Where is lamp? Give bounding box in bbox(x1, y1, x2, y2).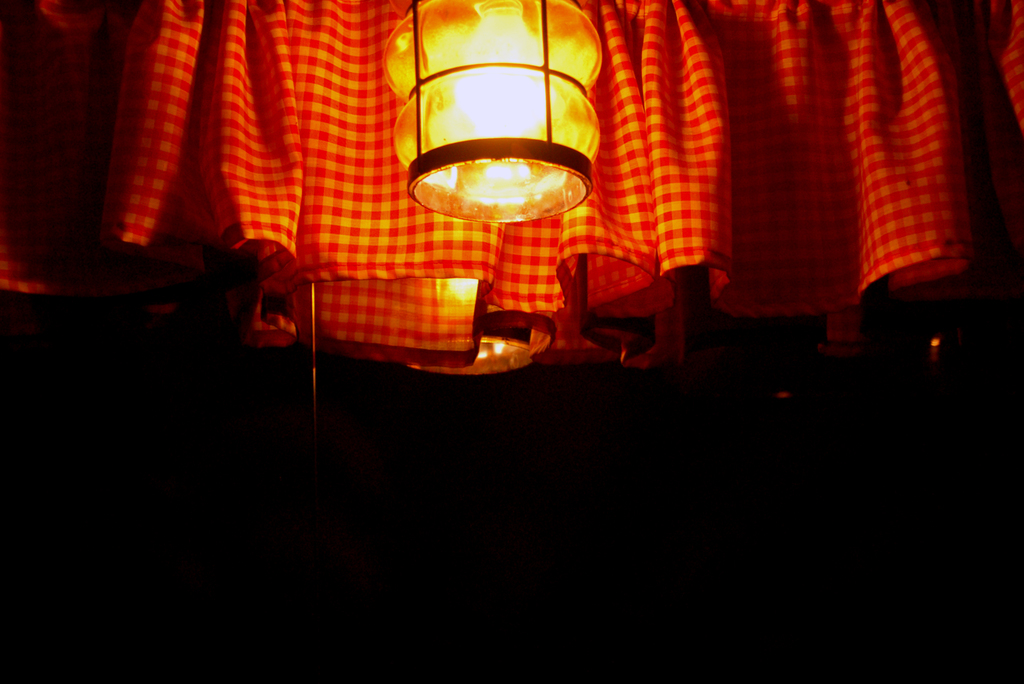
bbox(399, 326, 538, 388).
